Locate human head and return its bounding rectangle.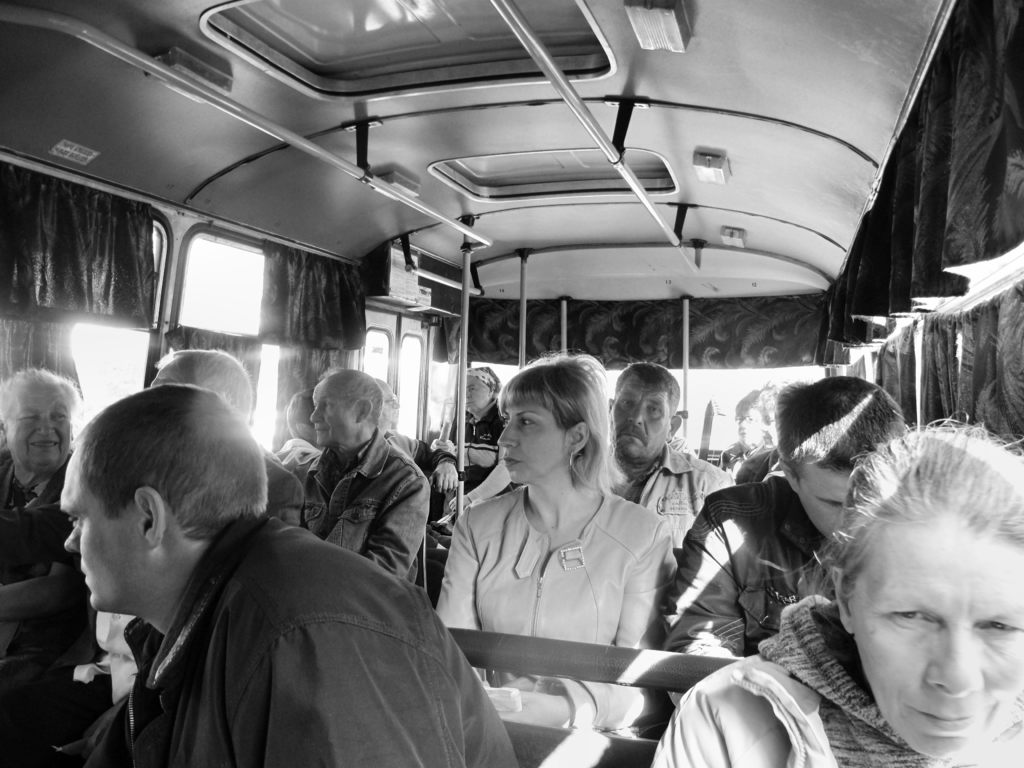
left=779, top=378, right=904, bottom=537.
